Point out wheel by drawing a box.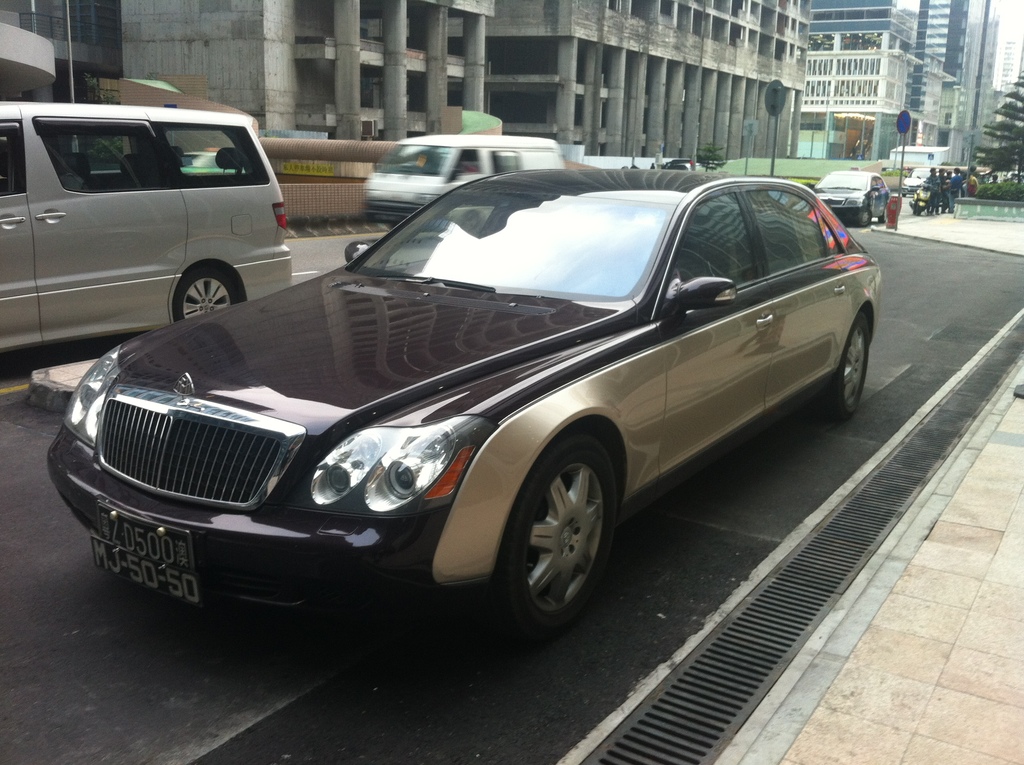
bbox=[857, 206, 875, 230].
